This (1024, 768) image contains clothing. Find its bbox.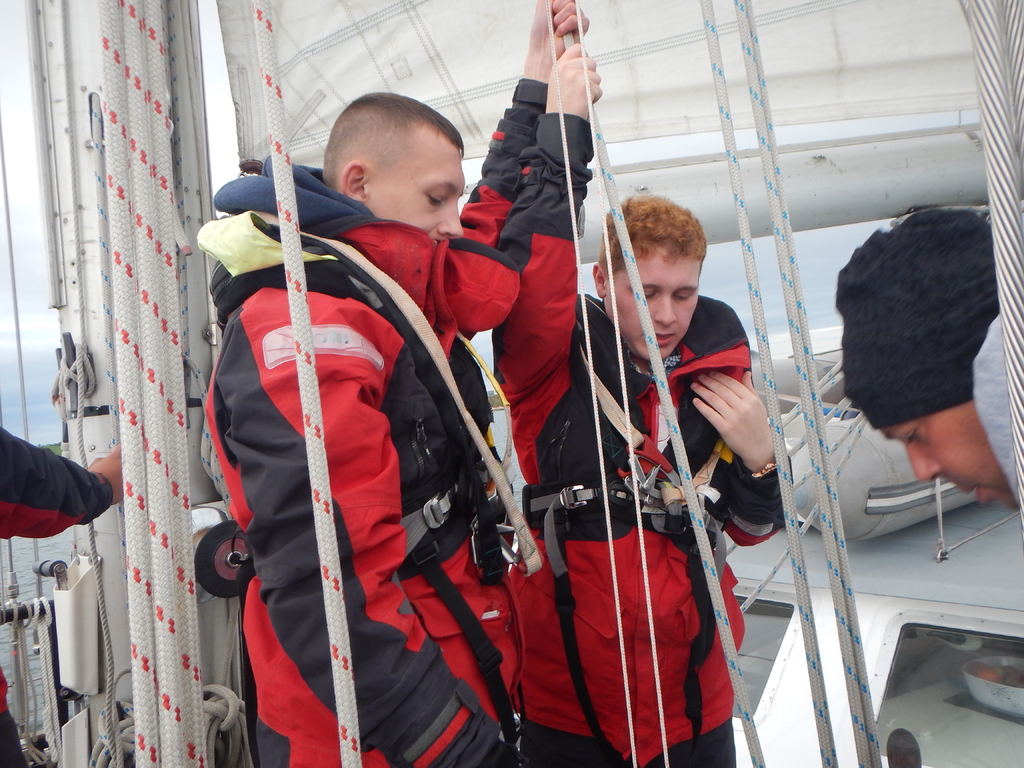
[964, 316, 1023, 508].
